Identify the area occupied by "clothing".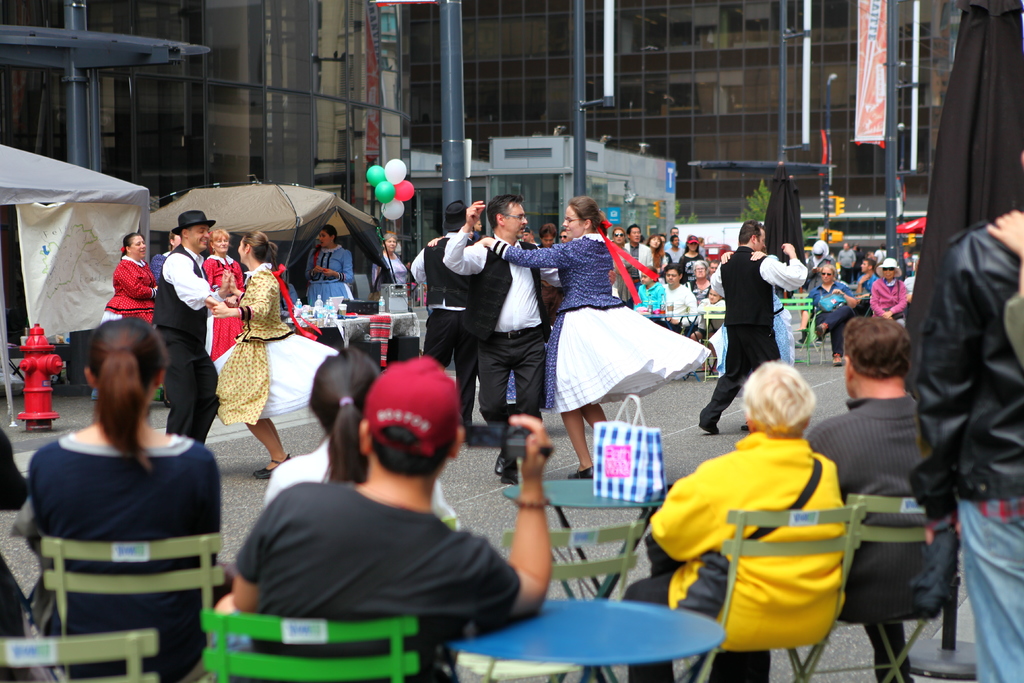
Area: BBox(0, 436, 38, 682).
